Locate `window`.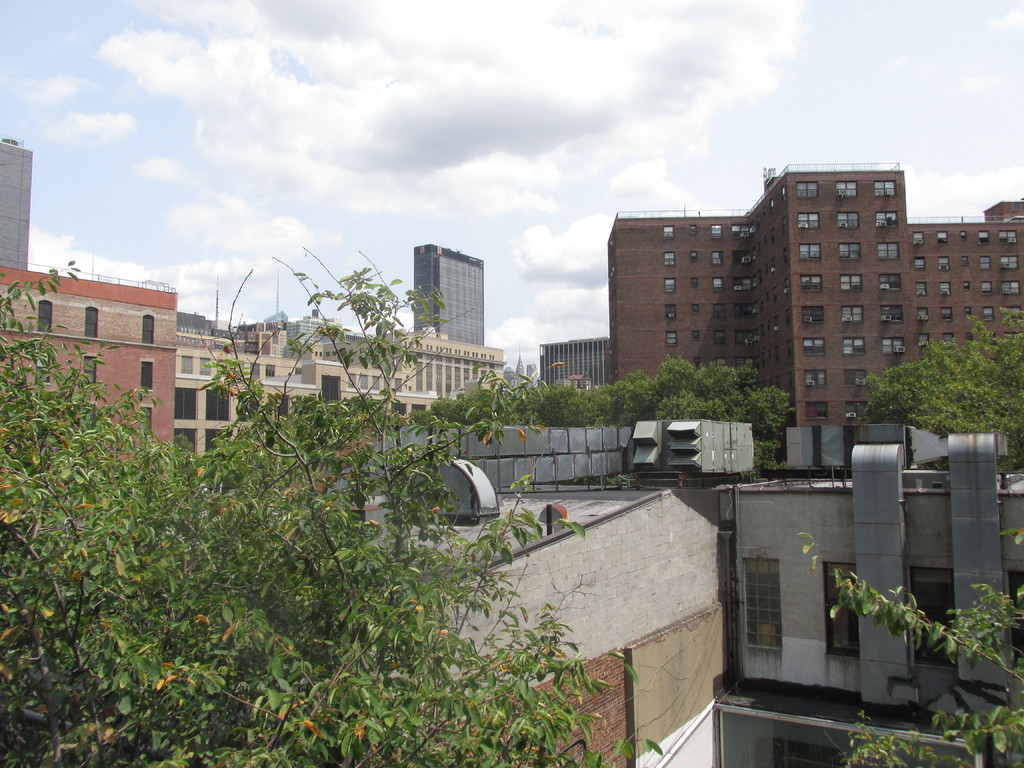
Bounding box: rect(915, 307, 929, 321).
